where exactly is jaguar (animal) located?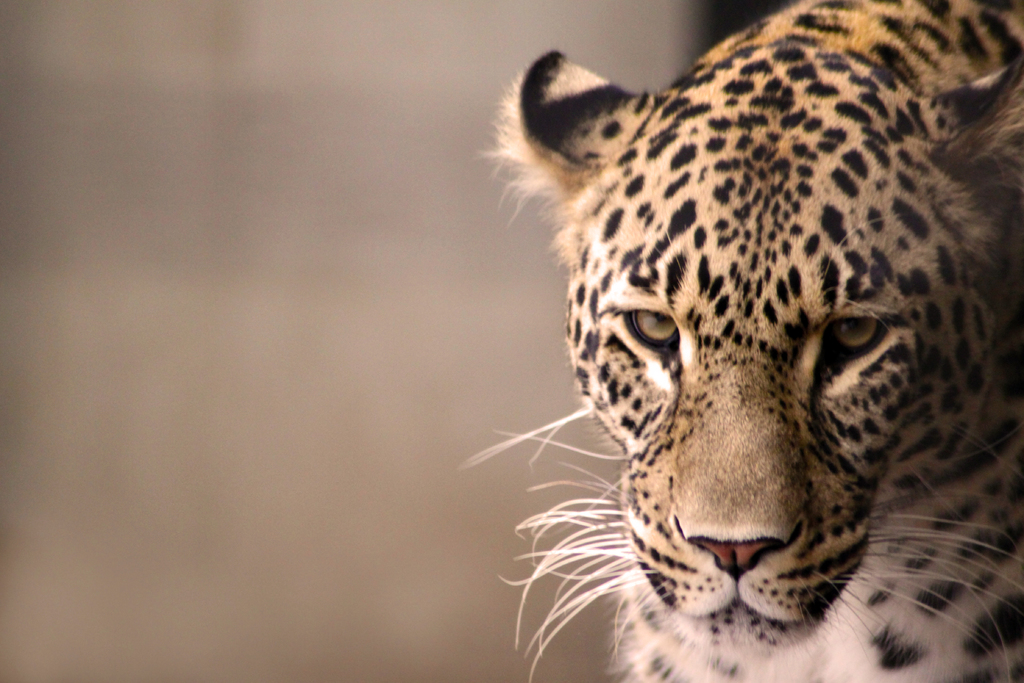
Its bounding box is bbox=[452, 0, 1023, 682].
